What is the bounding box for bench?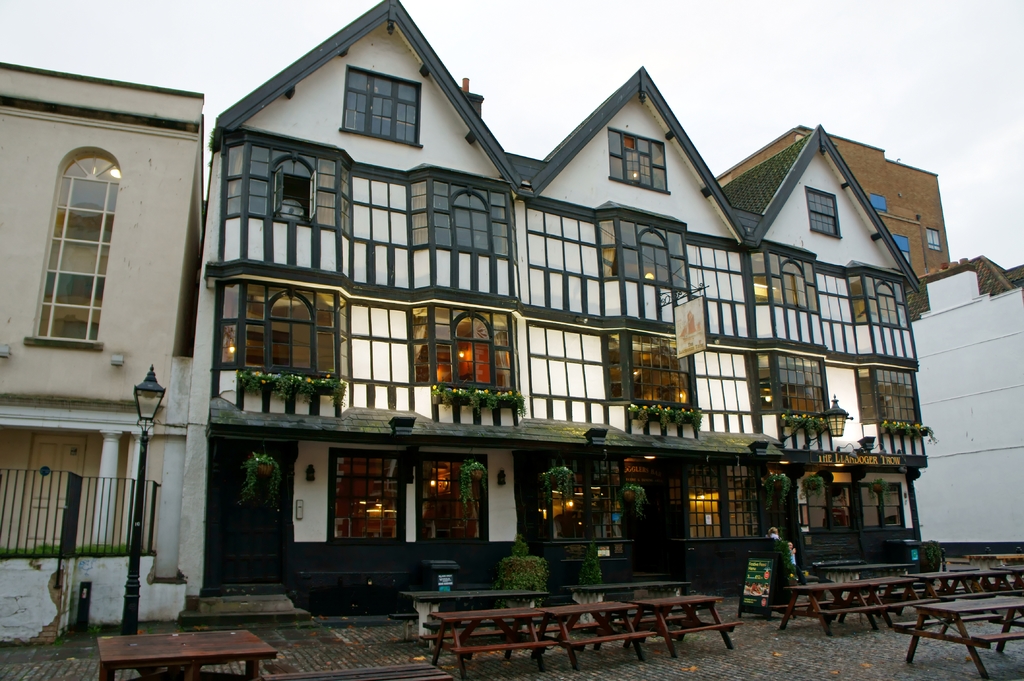
crop(275, 661, 455, 680).
